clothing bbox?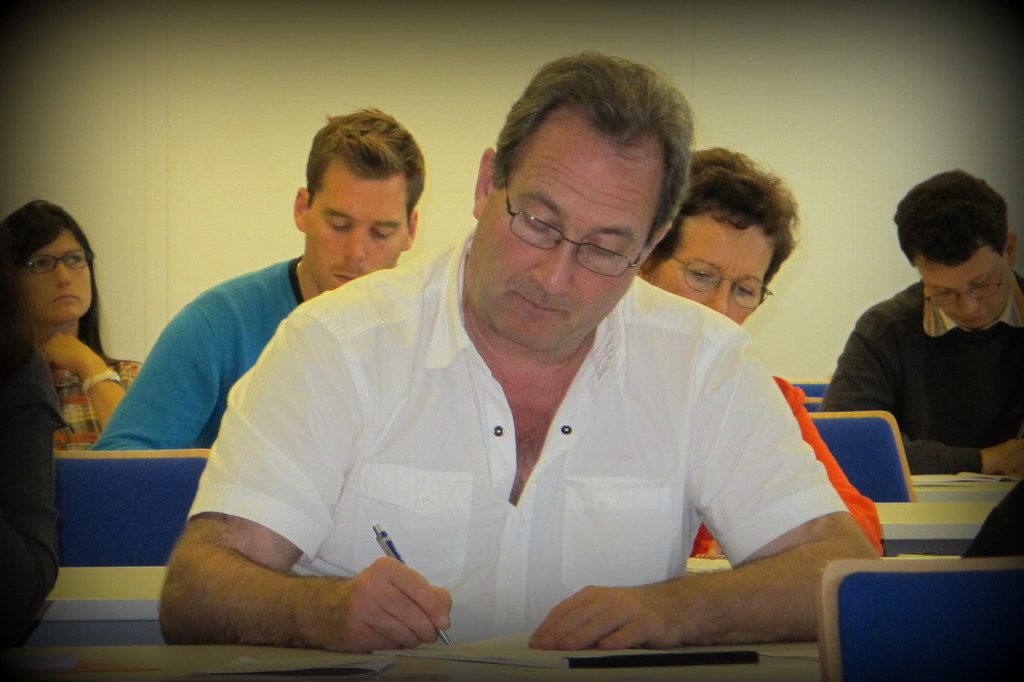
{"x1": 817, "y1": 284, "x2": 1020, "y2": 480}
